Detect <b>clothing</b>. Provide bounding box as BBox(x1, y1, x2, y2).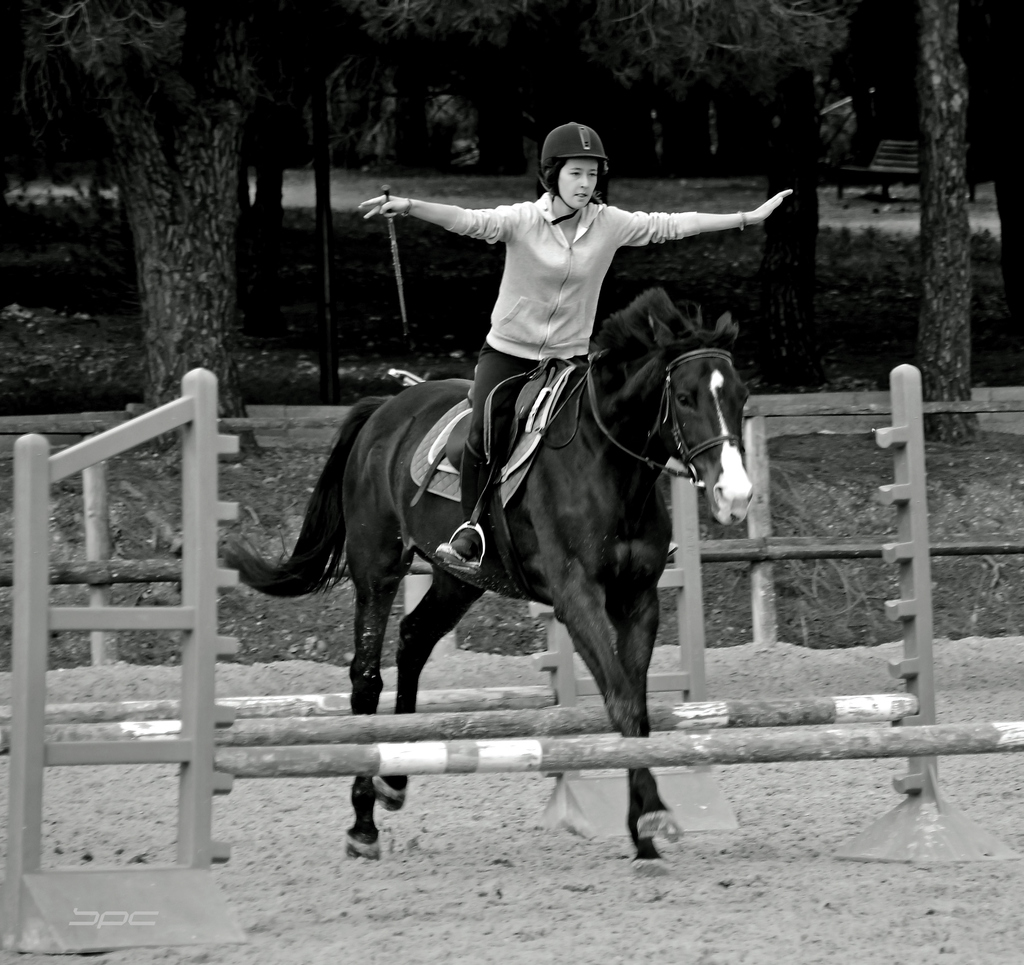
BBox(457, 203, 676, 360).
